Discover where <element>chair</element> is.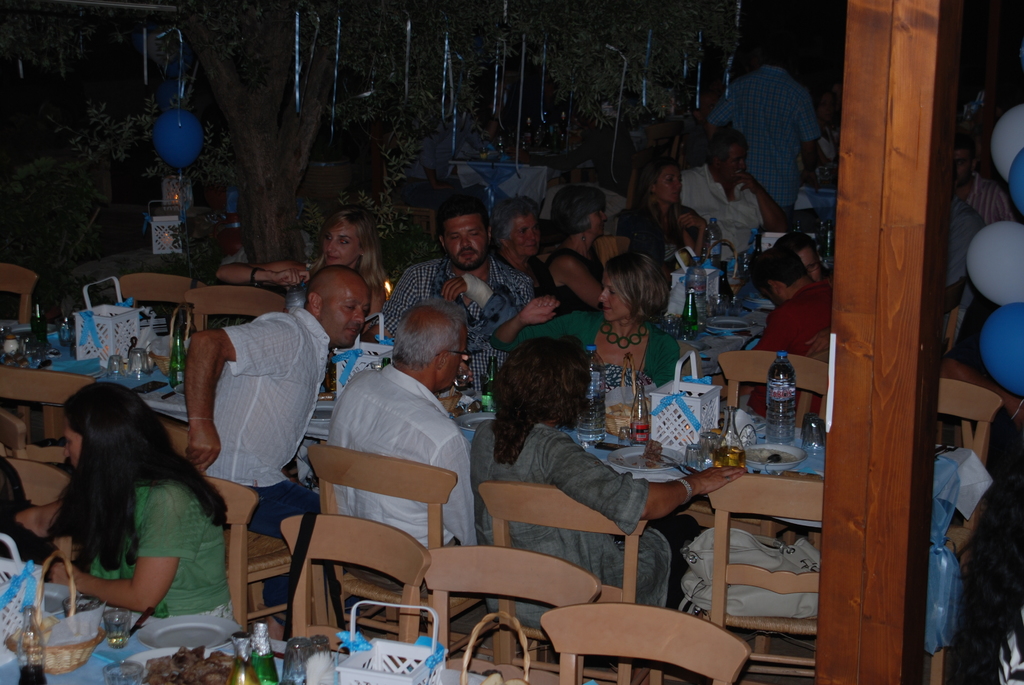
Discovered at bbox=(198, 473, 259, 636).
